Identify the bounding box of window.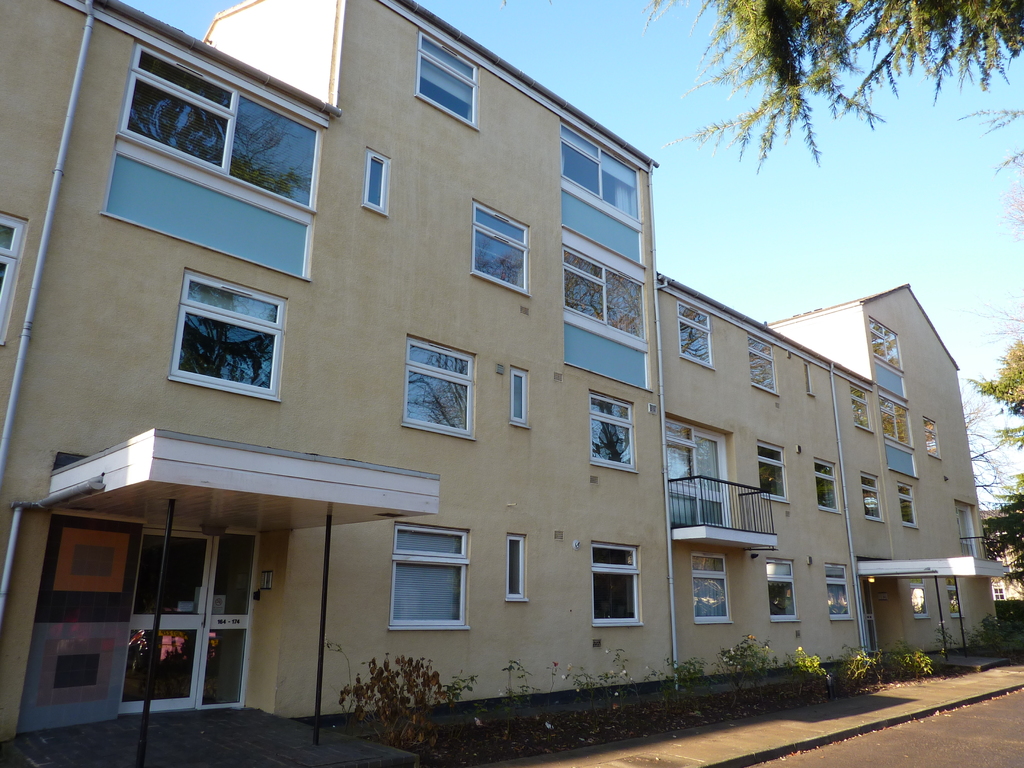
922/415/941/464.
